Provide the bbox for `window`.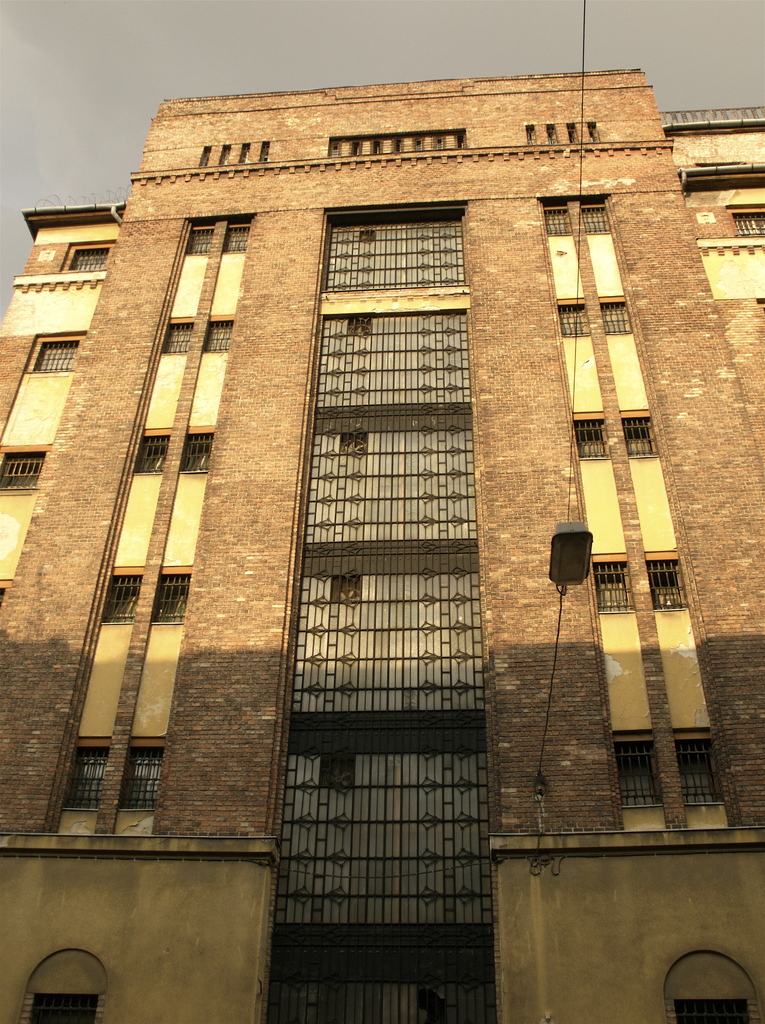
x1=182, y1=432, x2=212, y2=476.
